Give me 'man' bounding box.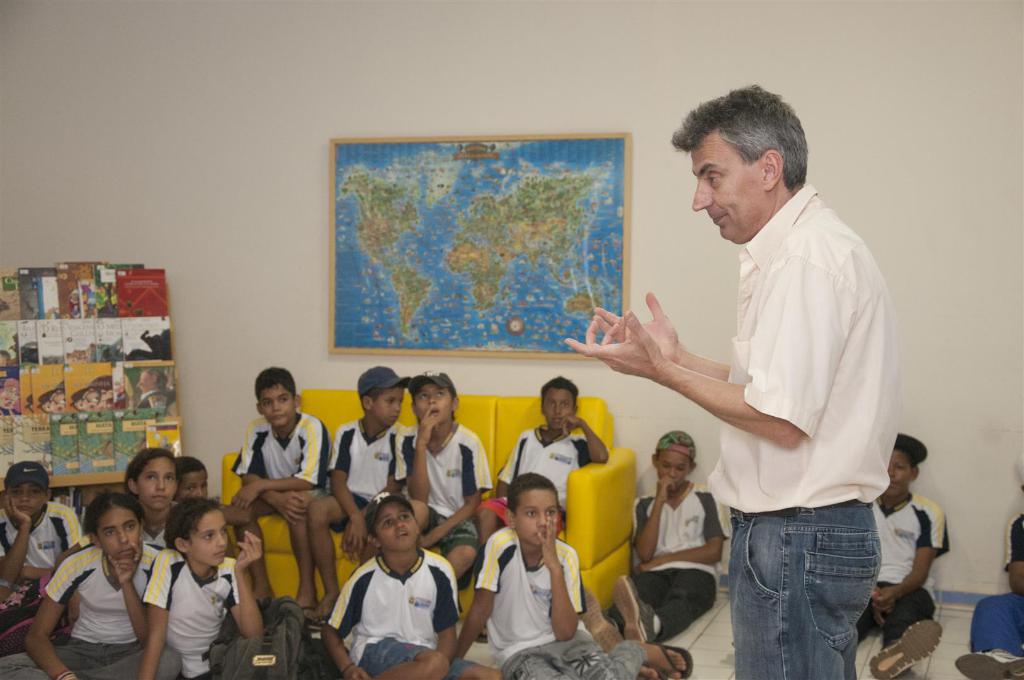
x1=665 y1=89 x2=926 y2=679.
